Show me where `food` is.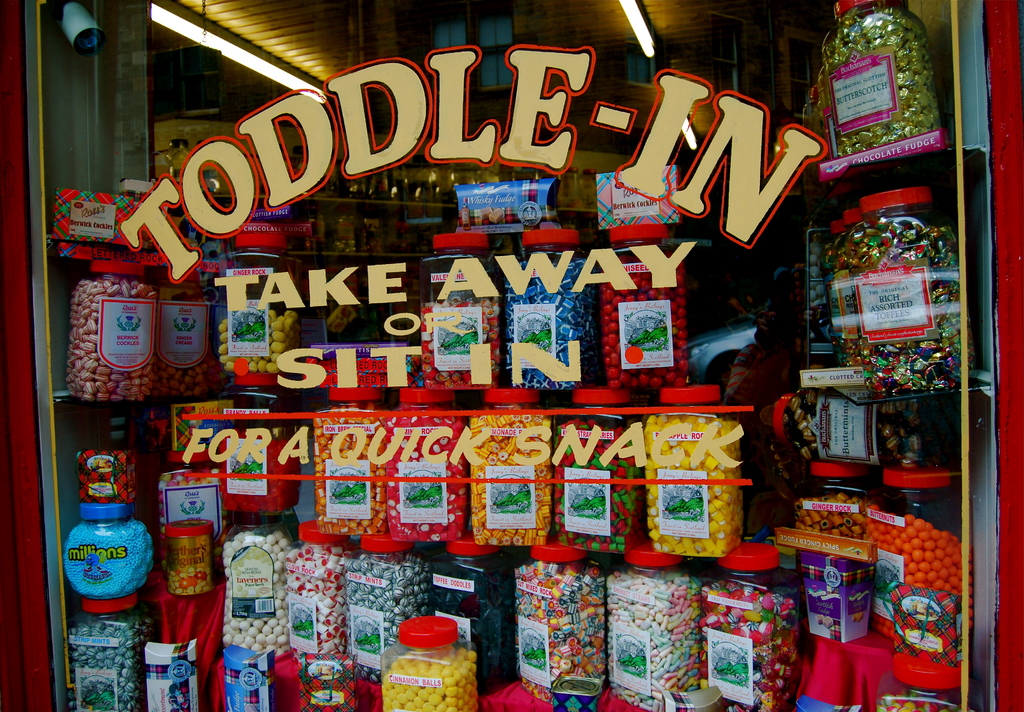
`food` is at left=899, top=513, right=952, bottom=631.
